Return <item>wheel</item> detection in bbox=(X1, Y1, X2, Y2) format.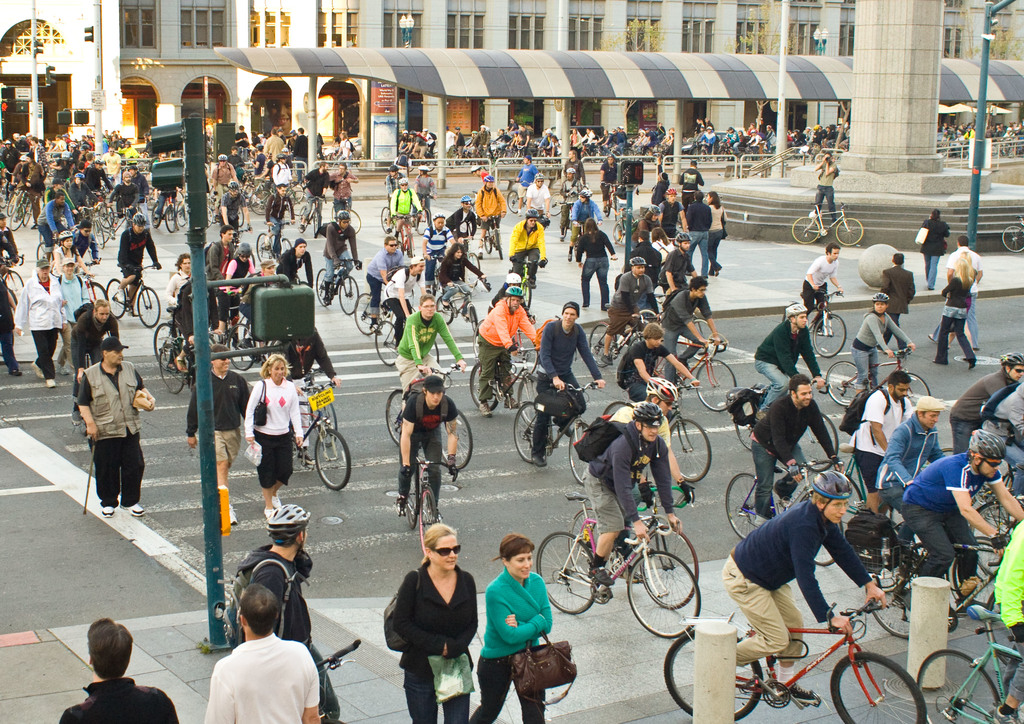
bbox=(826, 647, 925, 723).
